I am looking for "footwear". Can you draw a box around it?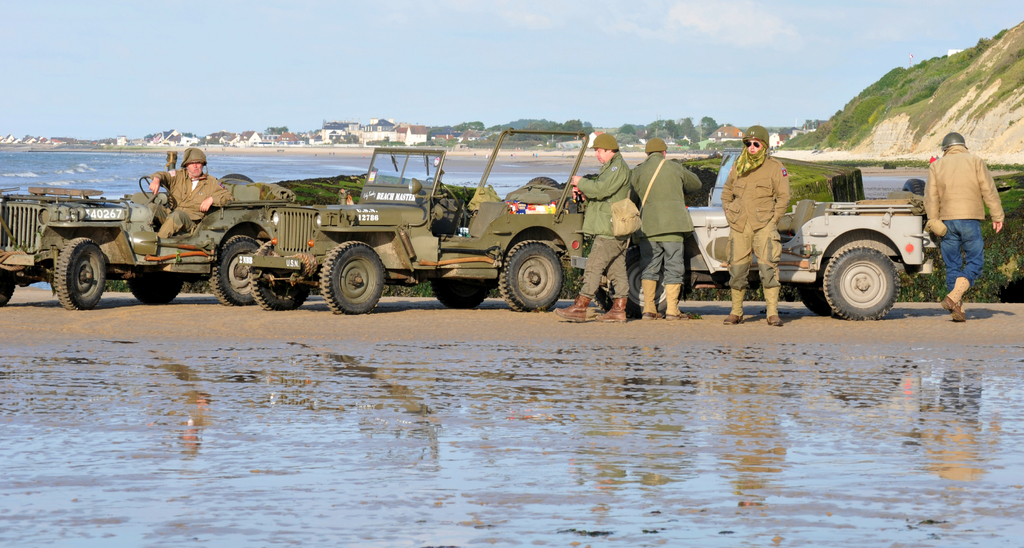
Sure, the bounding box is [left=766, top=313, right=785, bottom=330].
